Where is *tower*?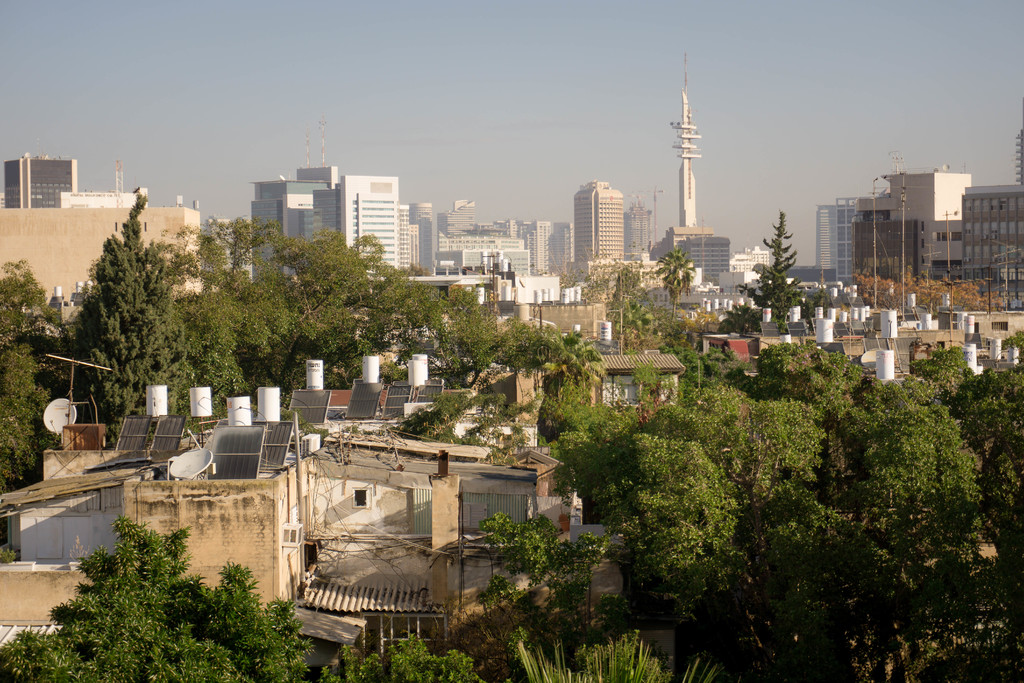
815:194:863:286.
